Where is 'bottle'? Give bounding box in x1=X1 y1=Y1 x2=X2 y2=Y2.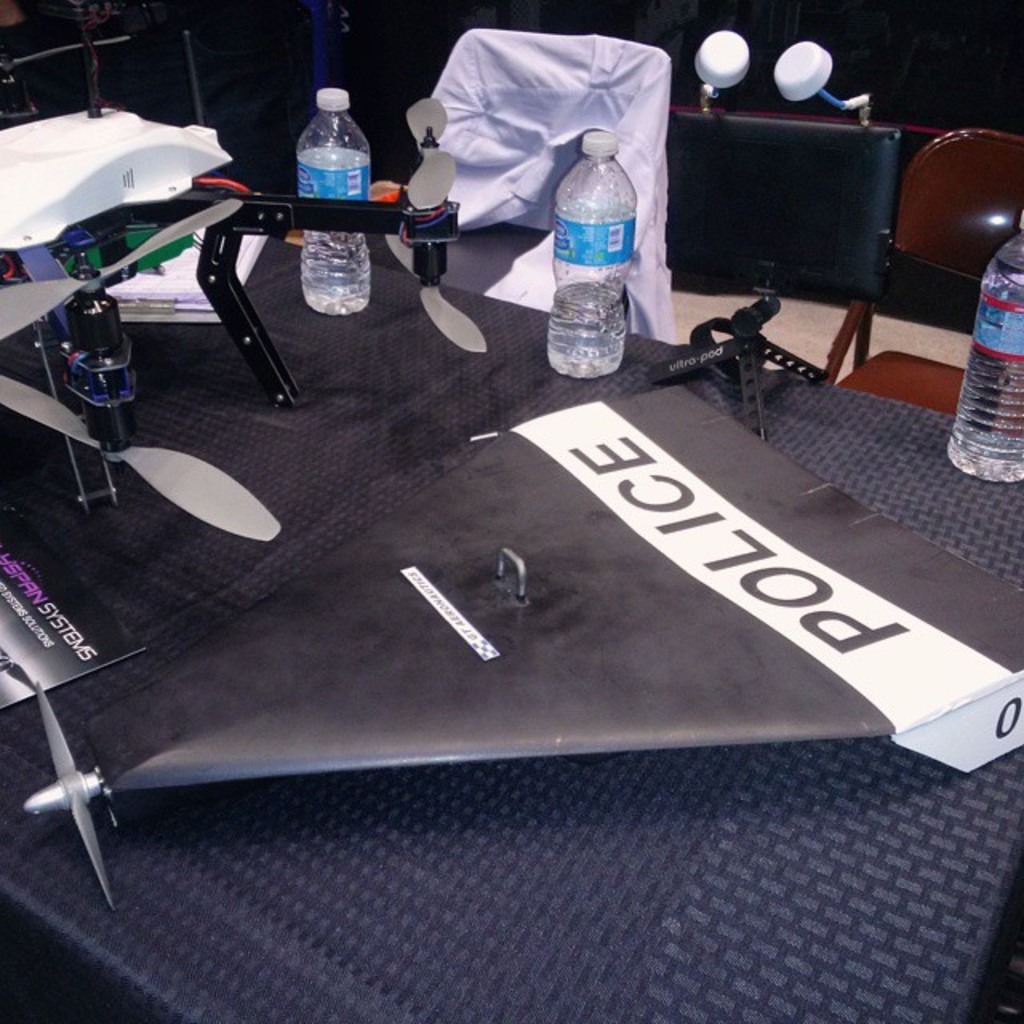
x1=539 y1=117 x2=654 y2=384.
